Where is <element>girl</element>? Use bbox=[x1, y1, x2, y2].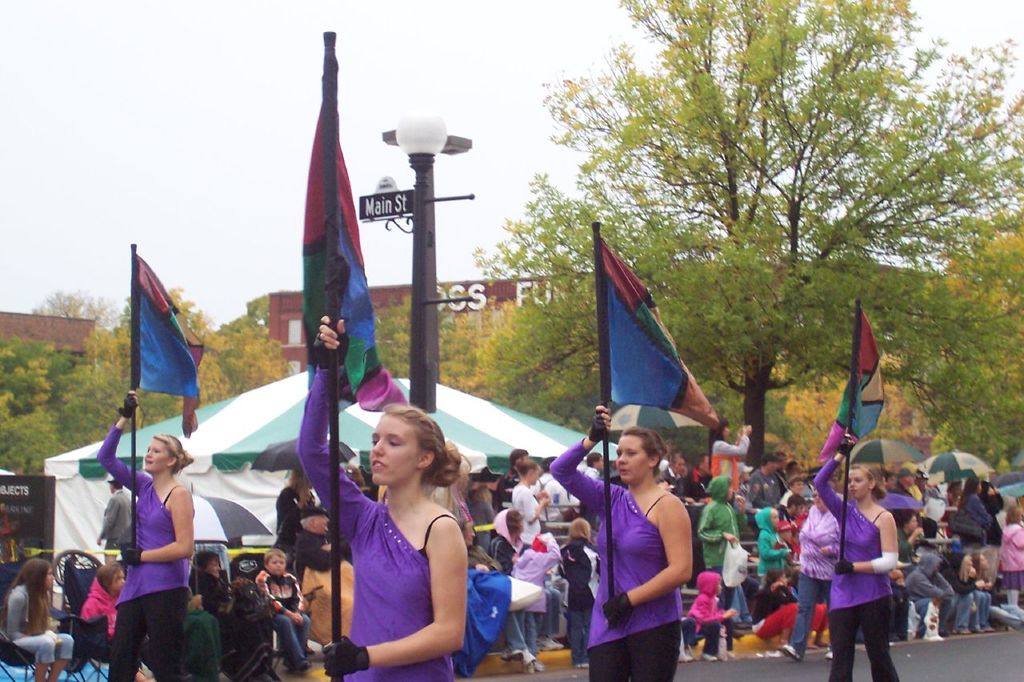
bbox=[998, 509, 1023, 608].
